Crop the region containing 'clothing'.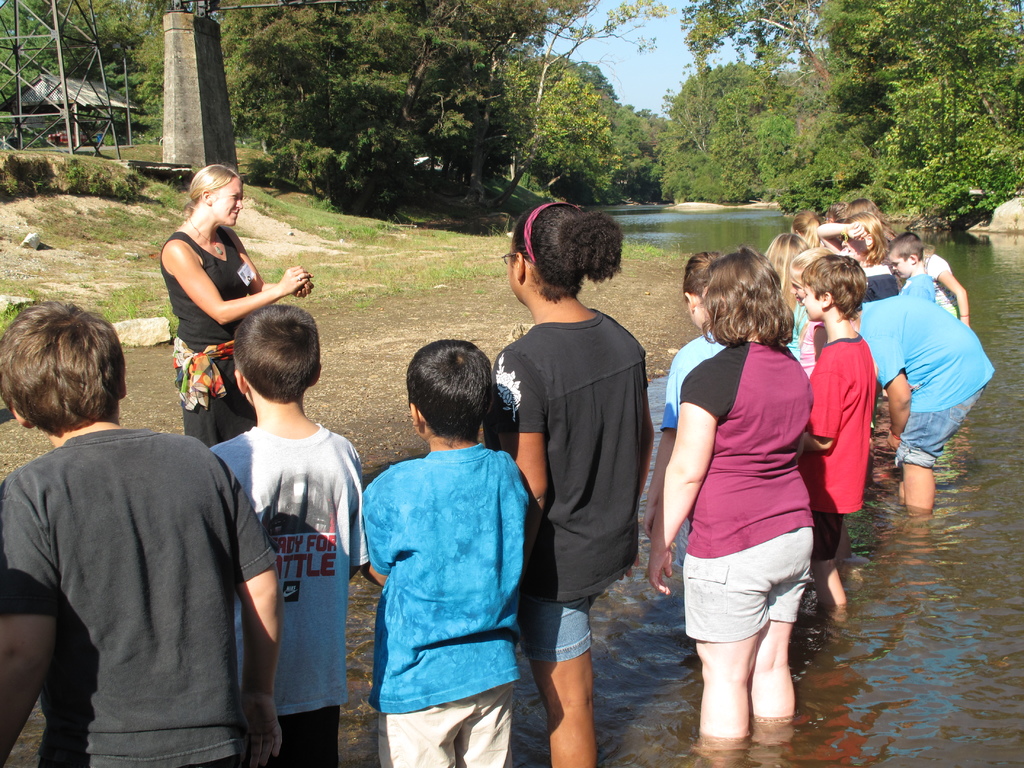
Crop region: BBox(202, 419, 367, 767).
